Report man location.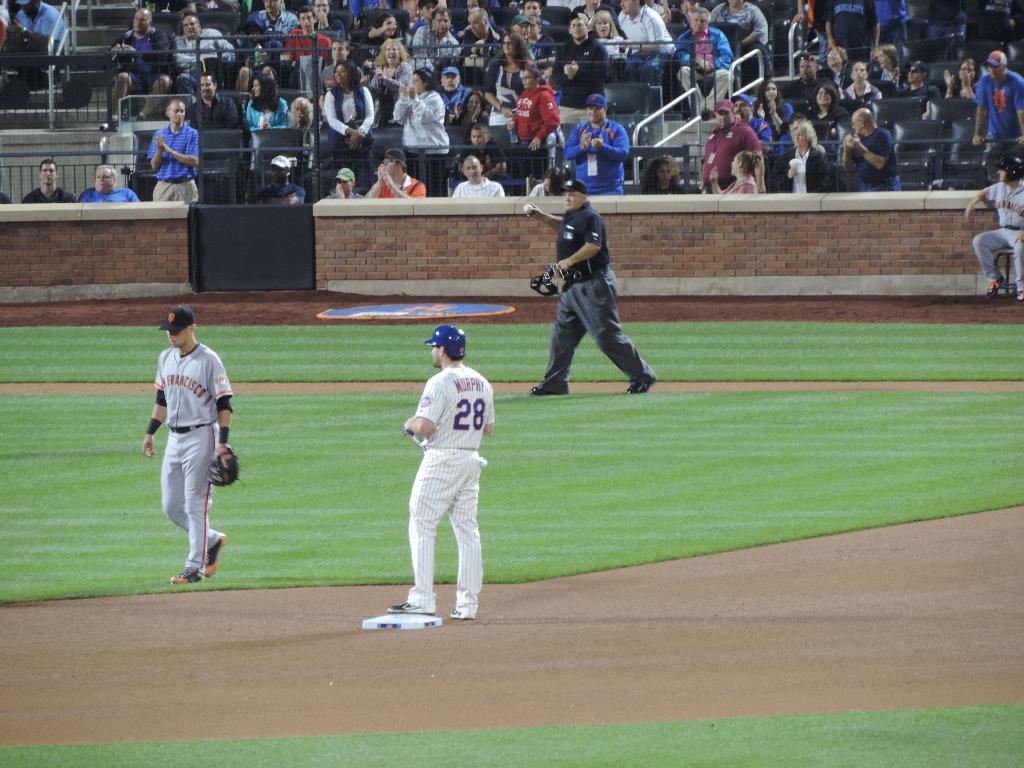
Report: (x1=551, y1=10, x2=605, y2=106).
